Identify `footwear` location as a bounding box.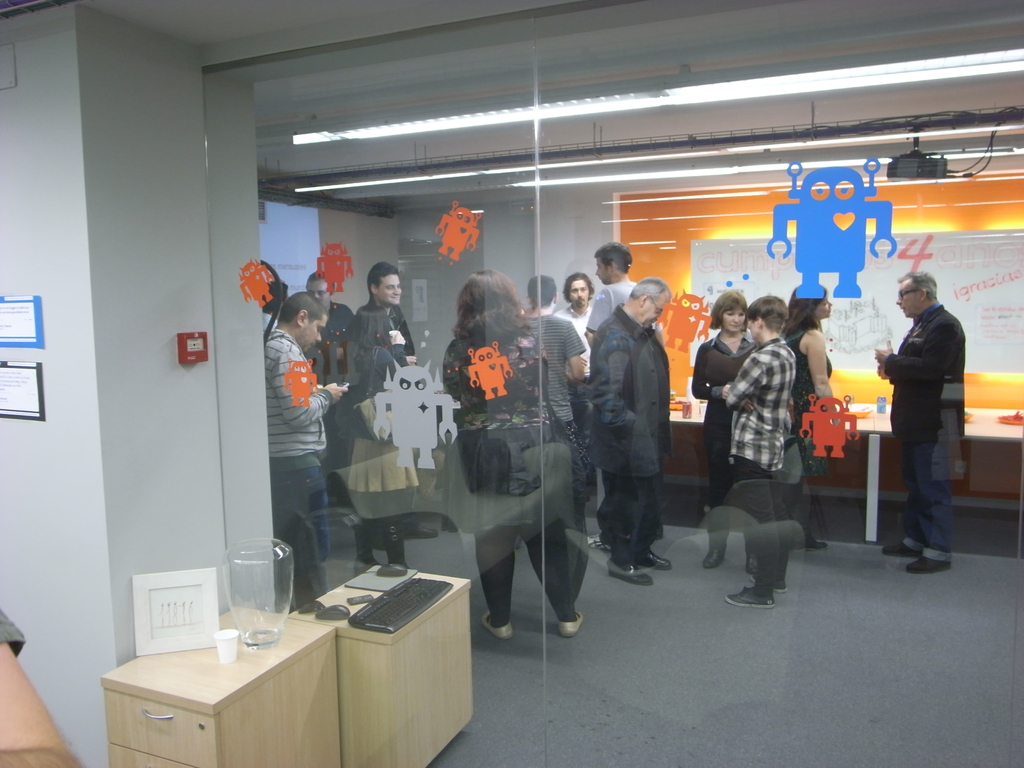
(642,550,672,570).
